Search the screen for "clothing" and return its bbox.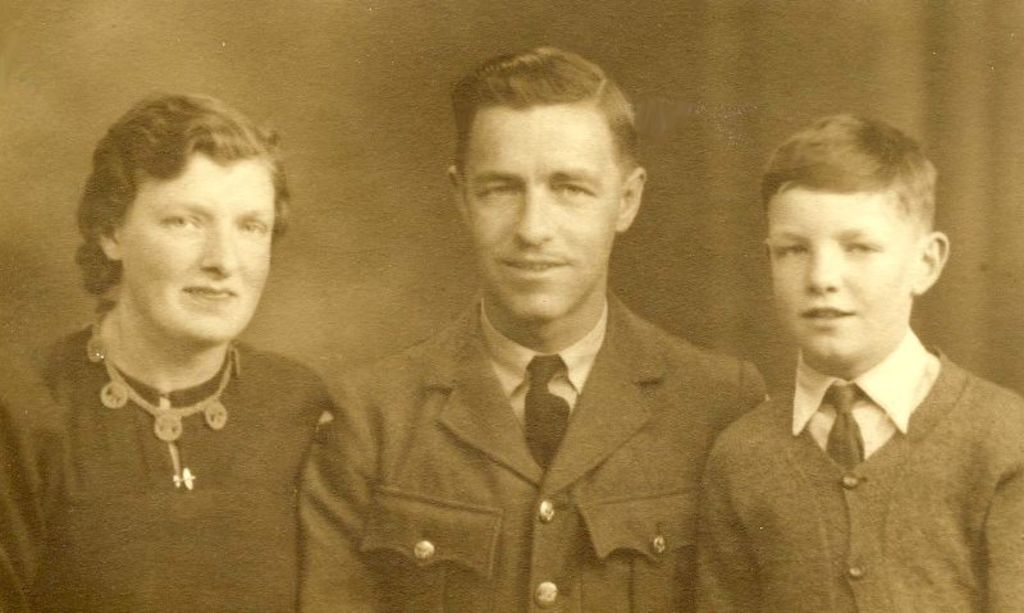
Found: Rect(301, 288, 768, 612).
